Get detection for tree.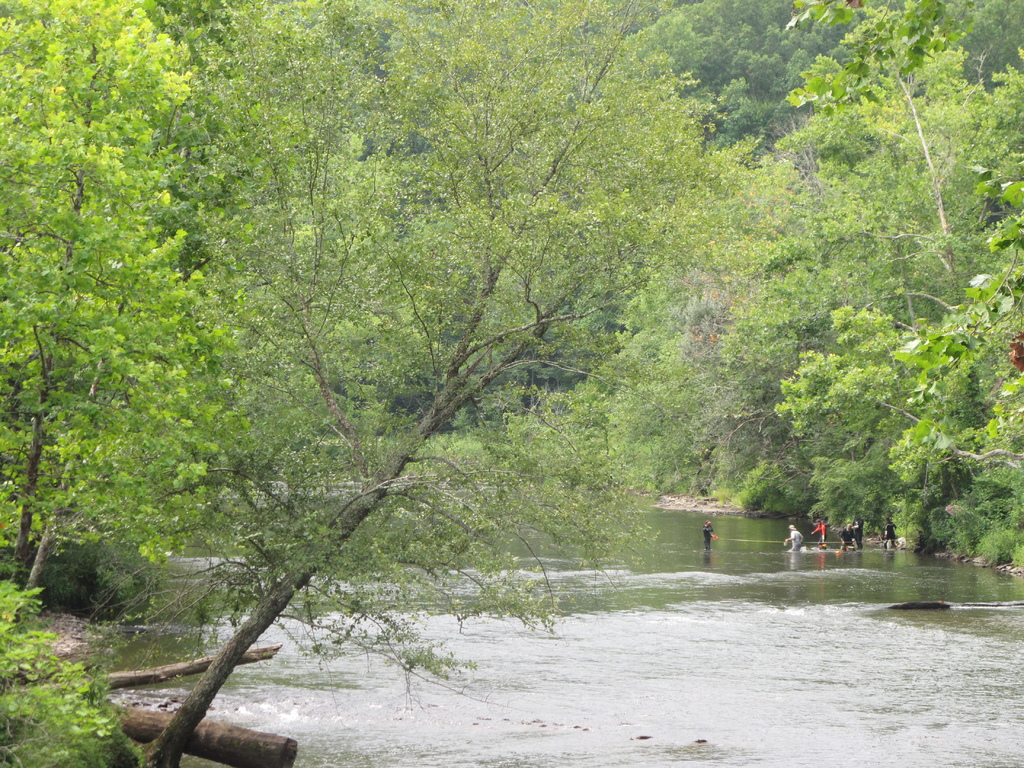
Detection: pyautogui.locateOnScreen(14, 111, 312, 681).
